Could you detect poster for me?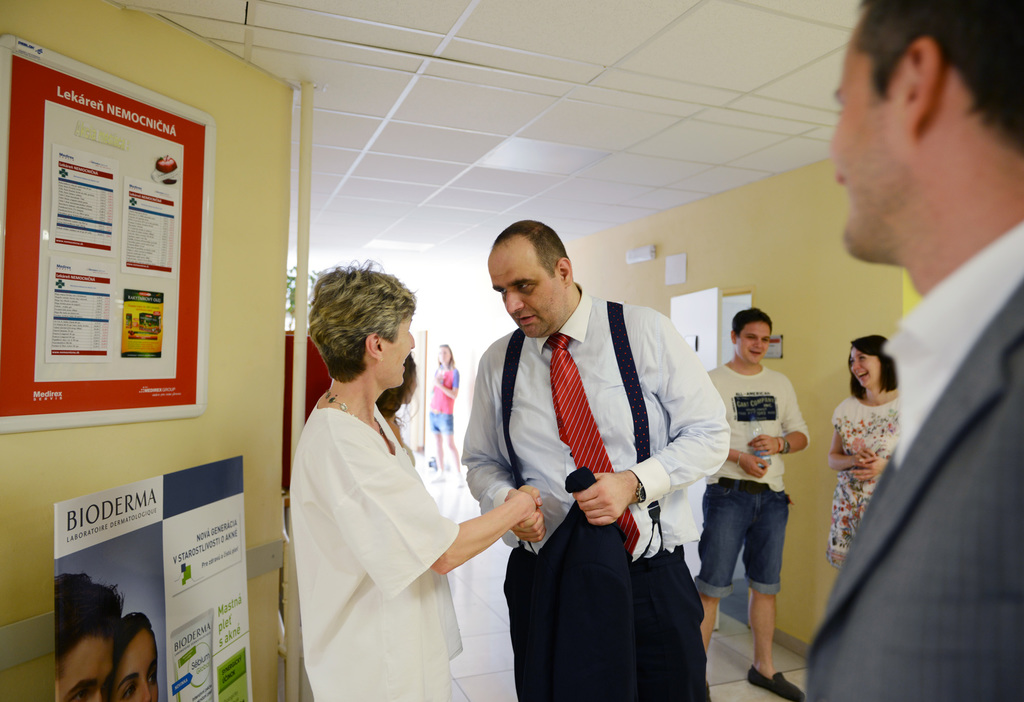
Detection result: <bbox>1, 57, 204, 416</bbox>.
